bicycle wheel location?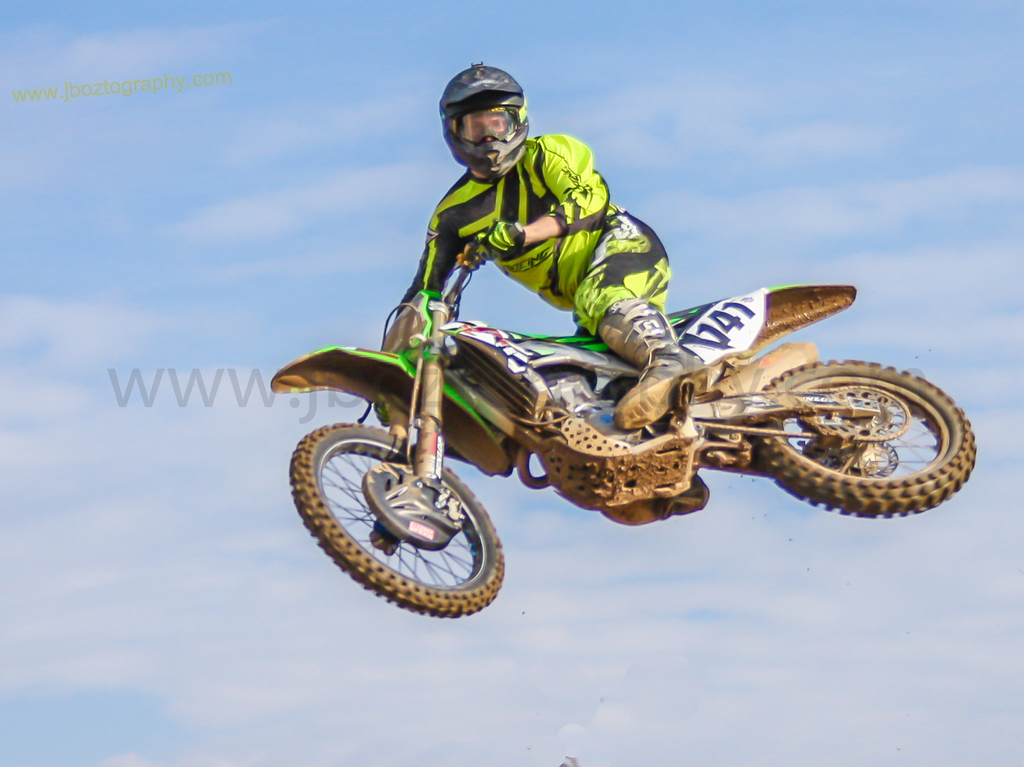
rect(755, 361, 976, 521)
